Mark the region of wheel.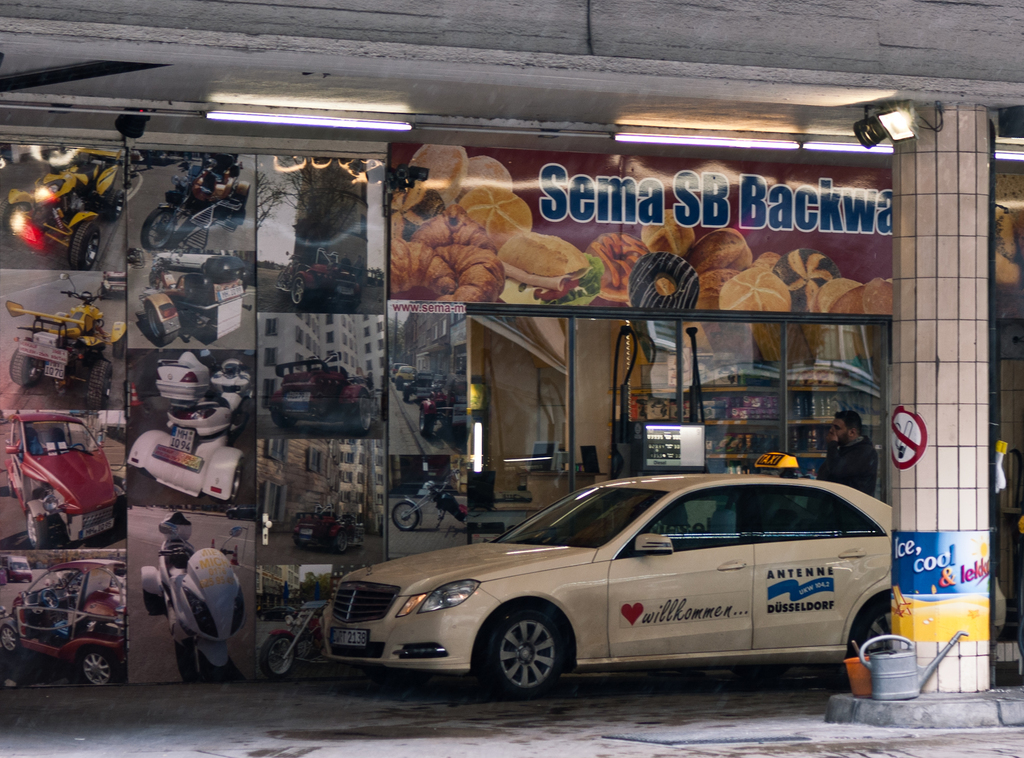
Region: <bbox>335, 531, 350, 553</bbox>.
